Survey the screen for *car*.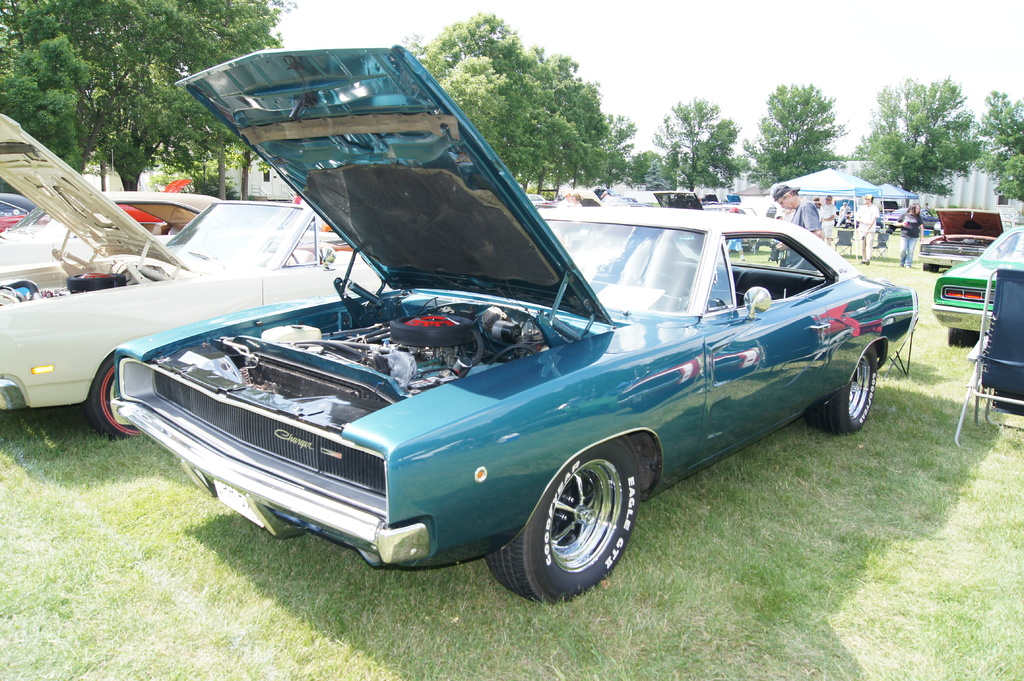
Survey found: region(1, 178, 192, 236).
